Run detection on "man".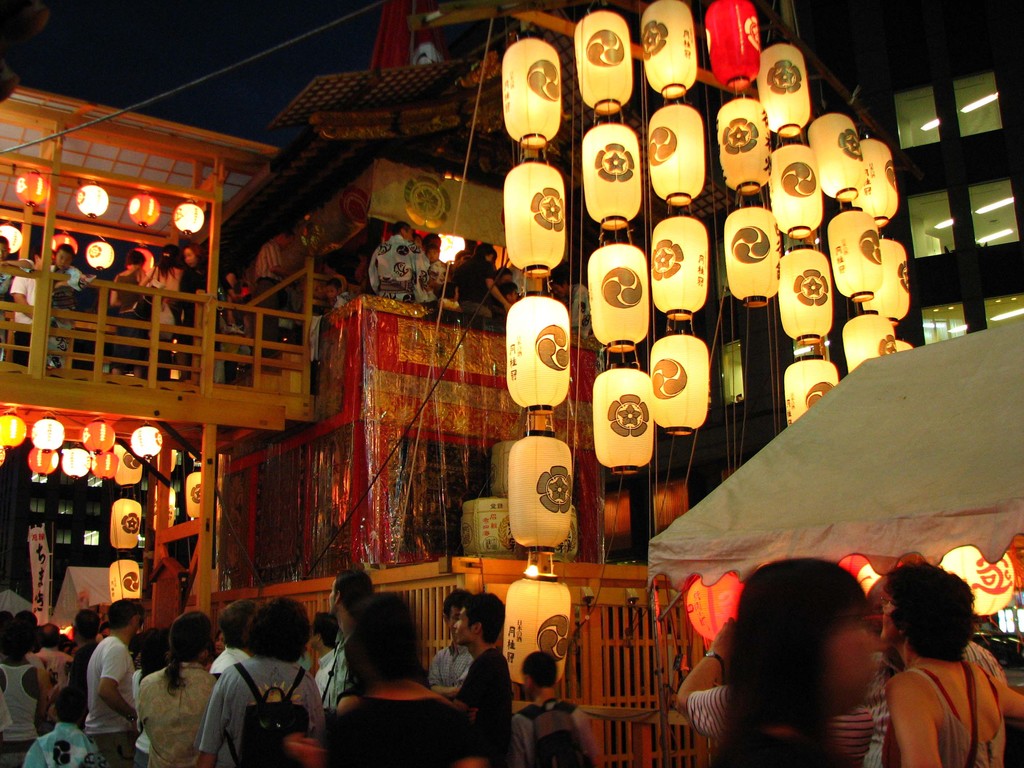
Result: (963, 636, 1018, 685).
